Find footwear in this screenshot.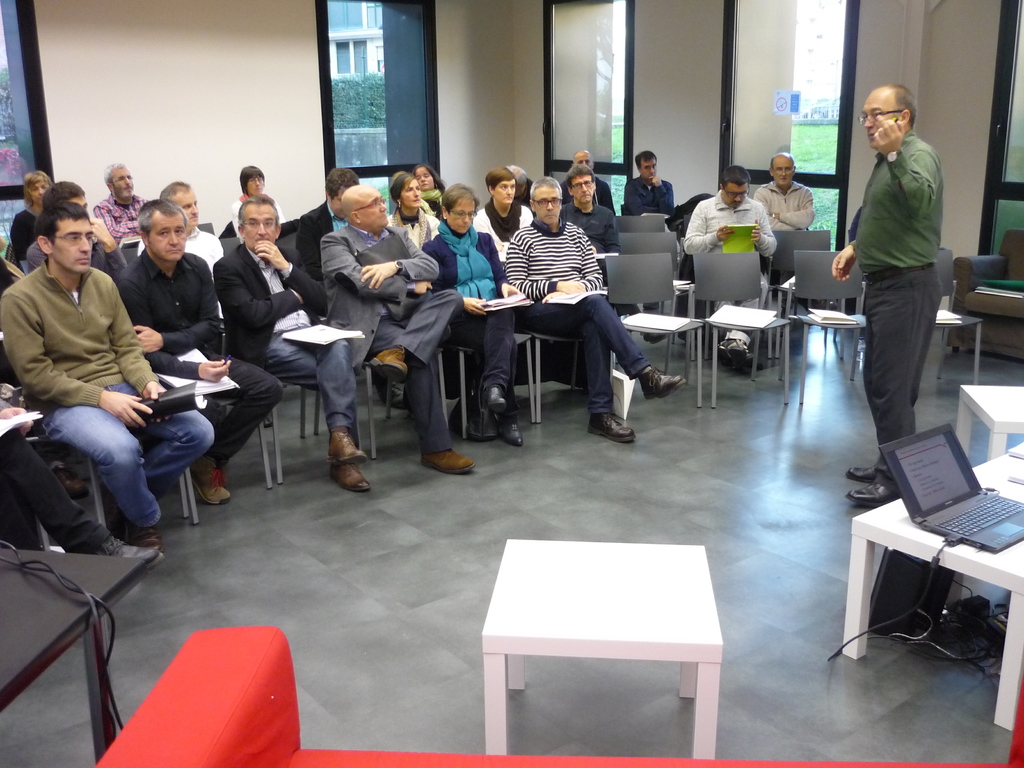
The bounding box for footwear is box(77, 535, 161, 566).
